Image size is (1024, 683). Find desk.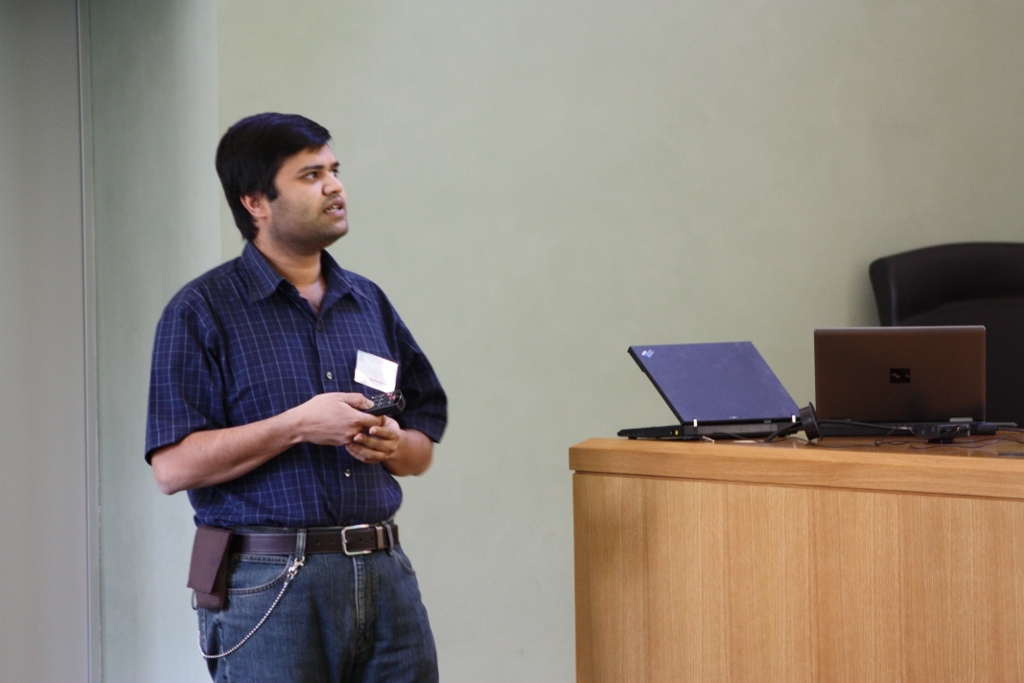
(573,428,1020,681).
